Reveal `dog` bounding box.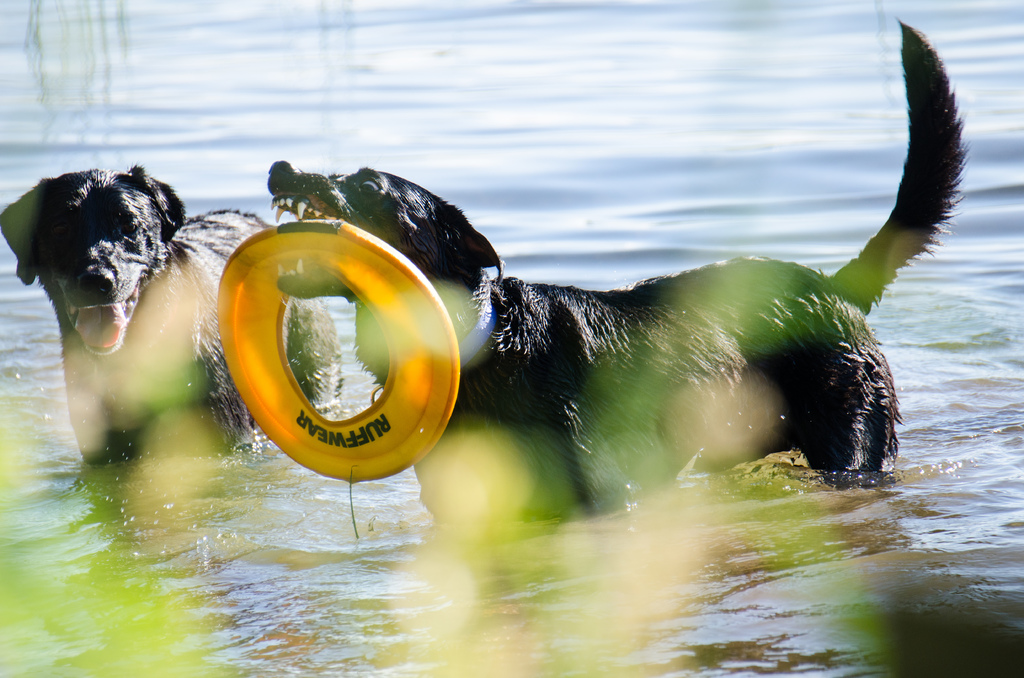
Revealed: [0,162,345,466].
